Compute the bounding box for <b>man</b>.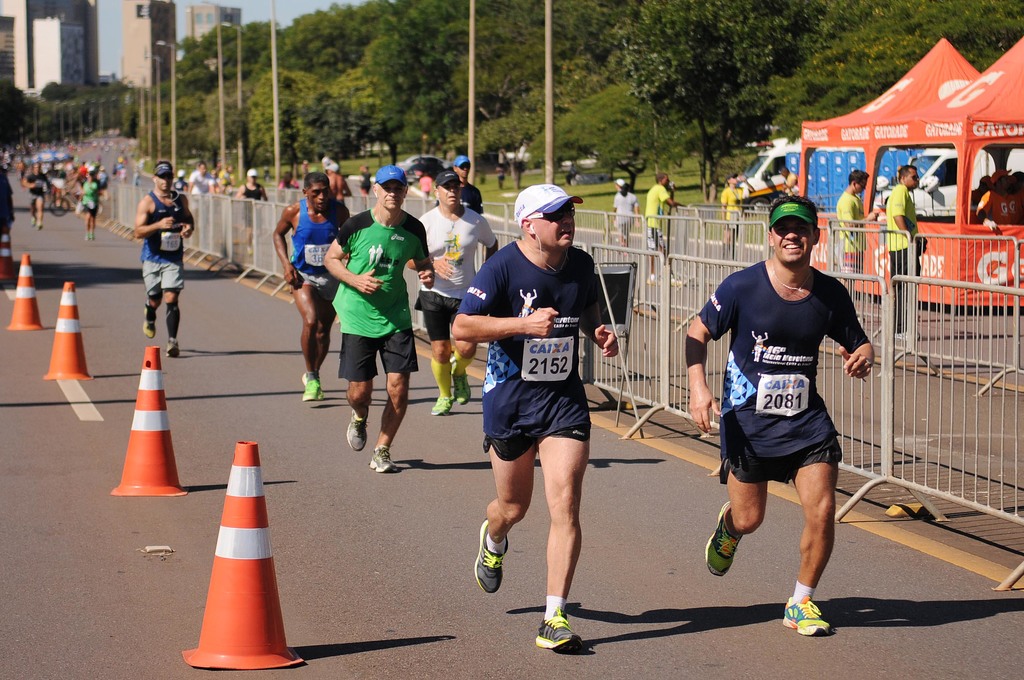
[836,168,868,294].
